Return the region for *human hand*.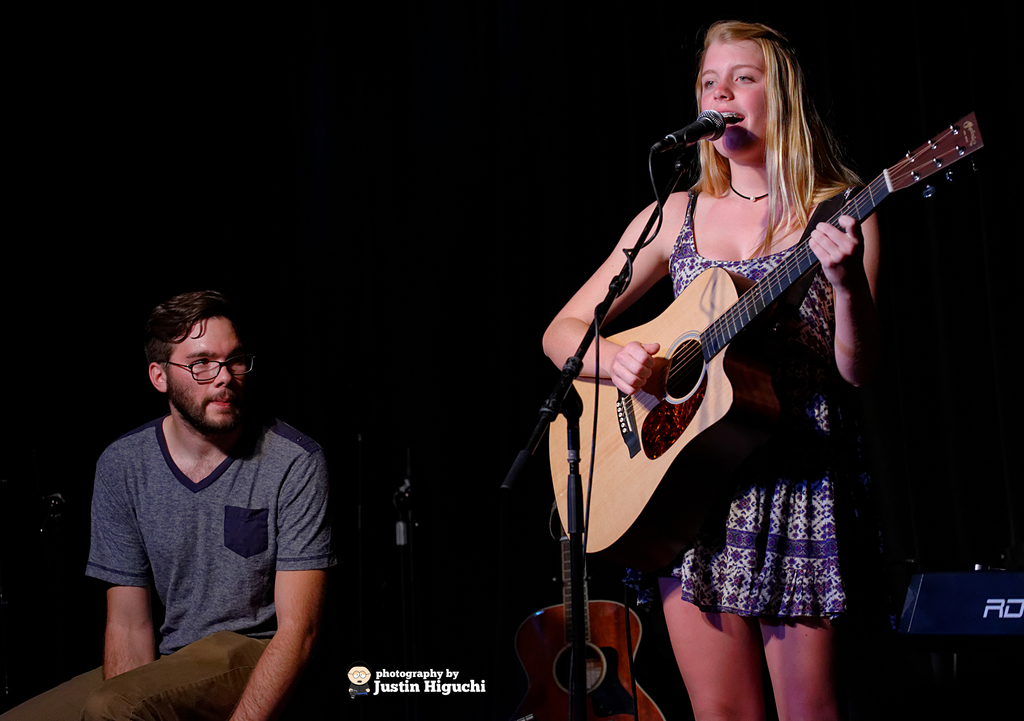
<region>806, 197, 868, 295</region>.
